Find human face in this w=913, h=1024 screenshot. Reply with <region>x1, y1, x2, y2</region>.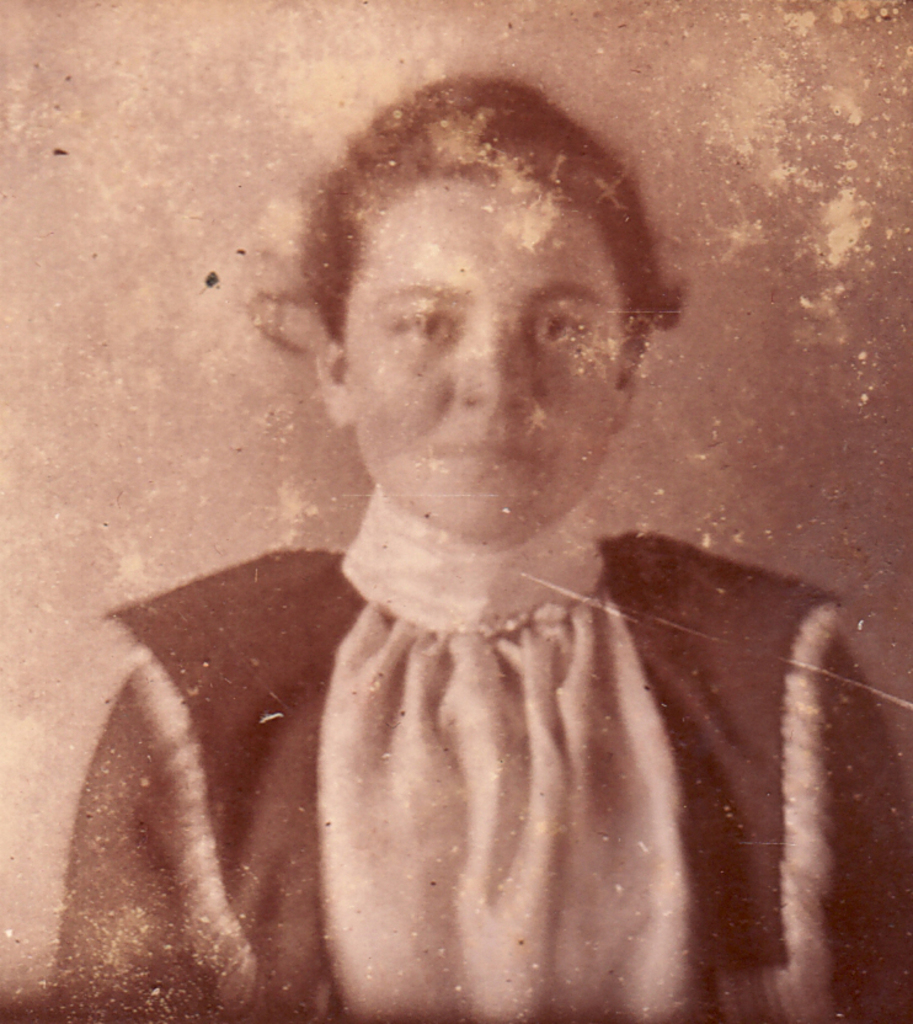
<region>343, 174, 629, 538</region>.
